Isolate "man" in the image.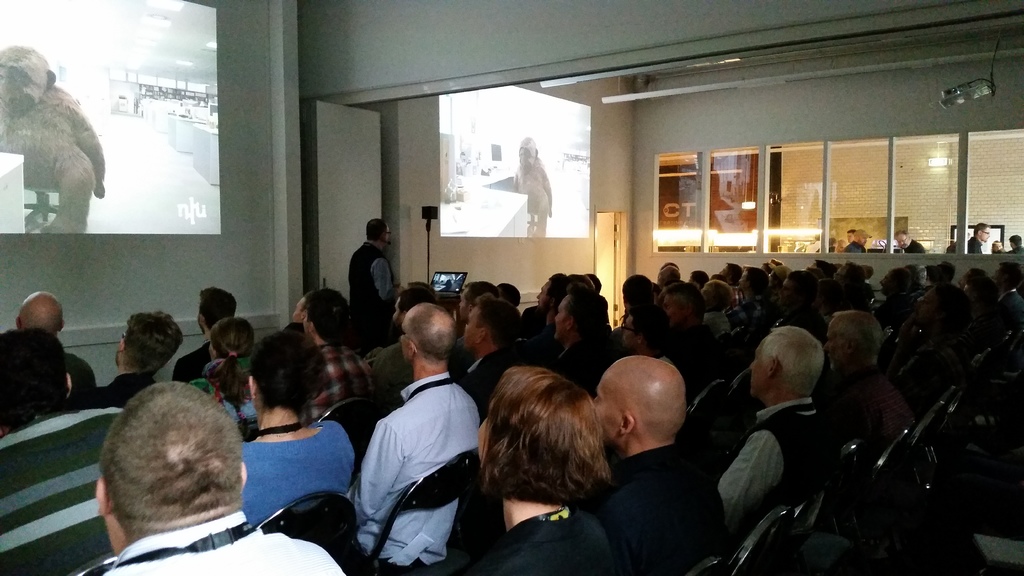
Isolated region: pyautogui.locateOnScreen(990, 237, 1002, 253).
